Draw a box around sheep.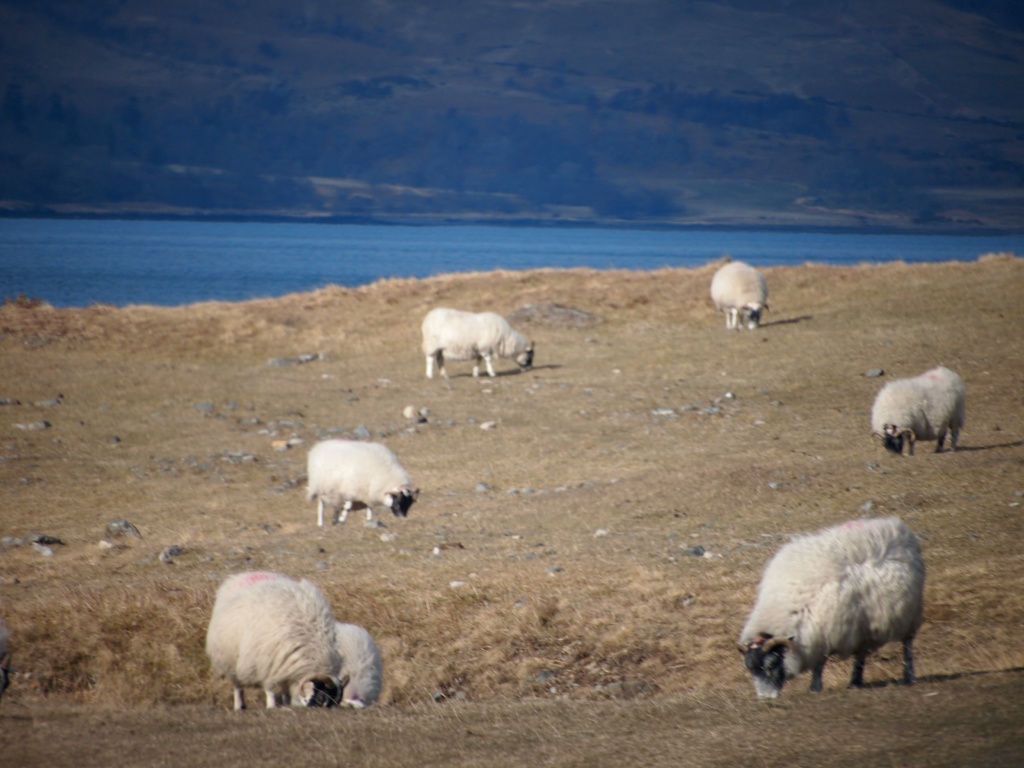
[707,257,772,326].
